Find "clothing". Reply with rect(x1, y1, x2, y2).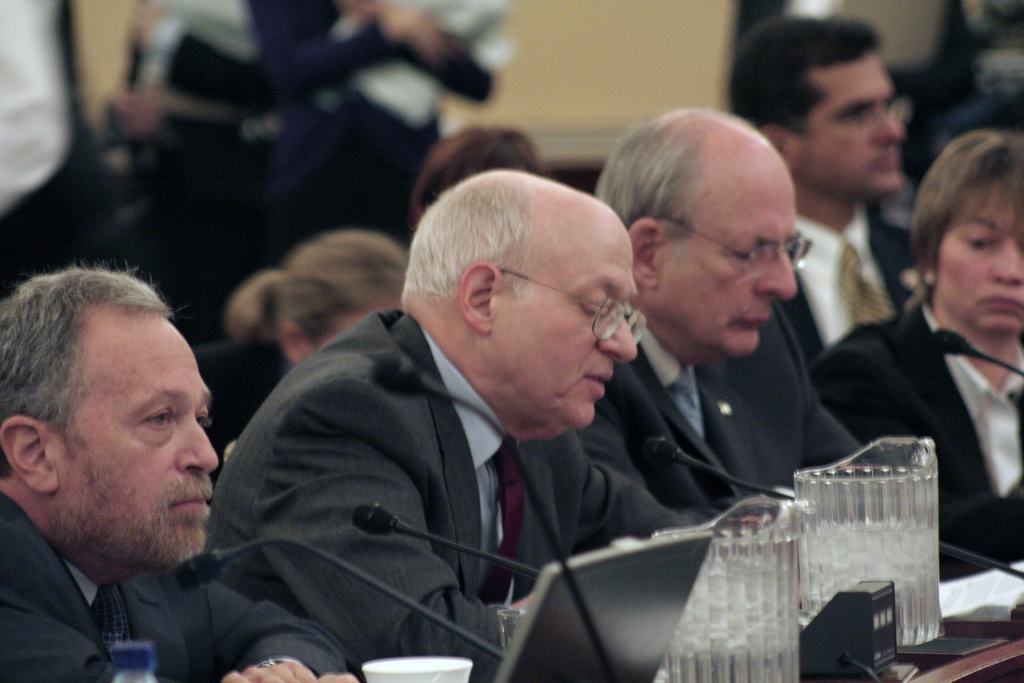
rect(0, 0, 123, 293).
